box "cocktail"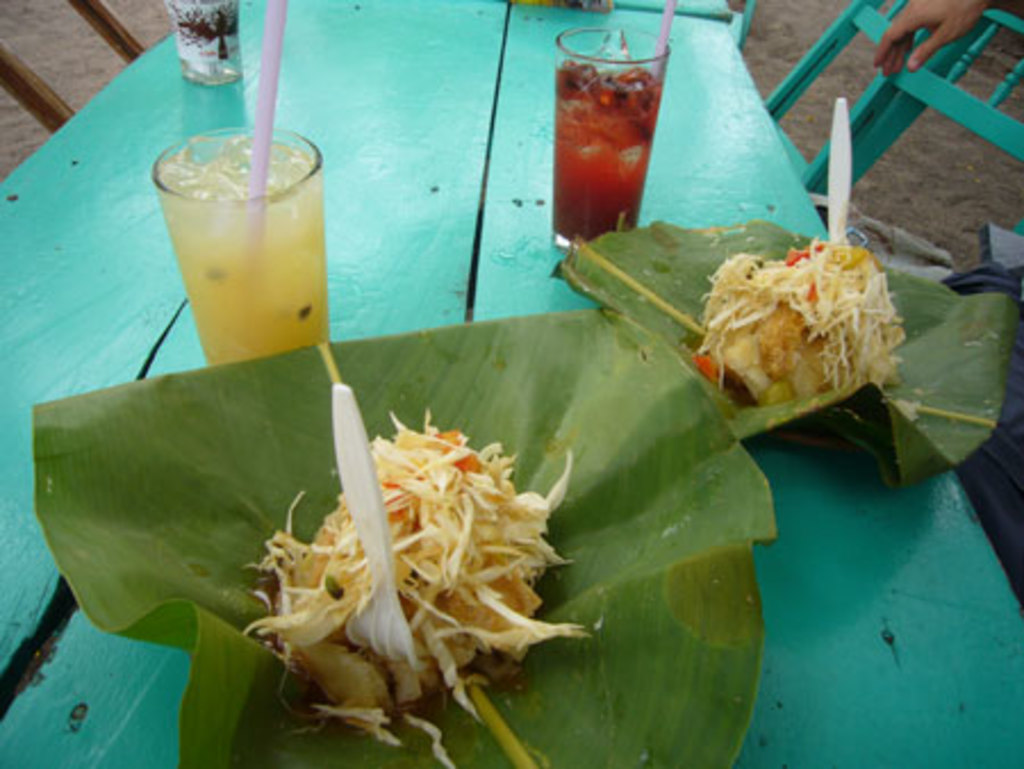
146,130,325,362
